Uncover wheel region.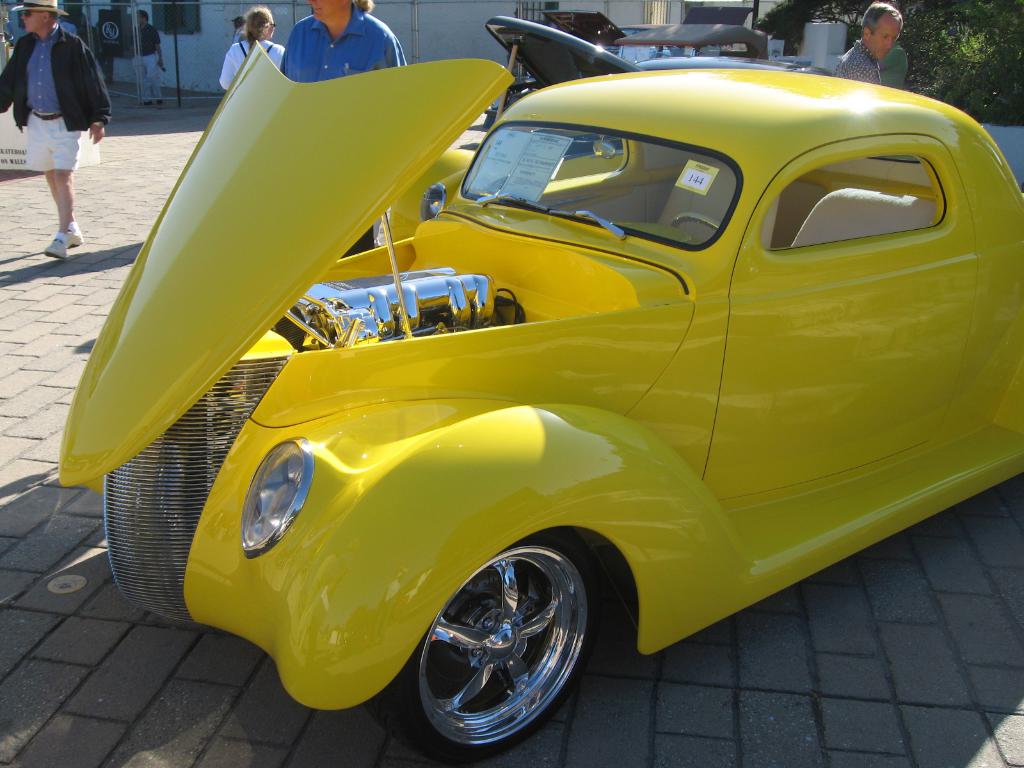
Uncovered: select_region(671, 213, 721, 236).
